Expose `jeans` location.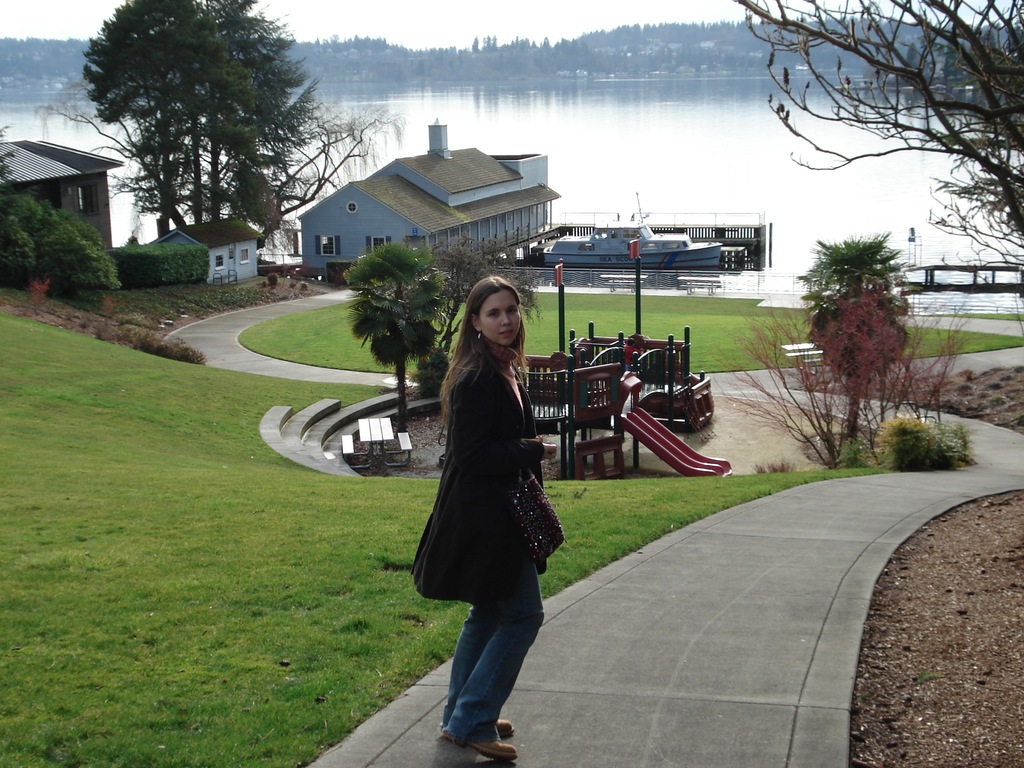
Exposed at {"x1": 430, "y1": 561, "x2": 544, "y2": 746}.
